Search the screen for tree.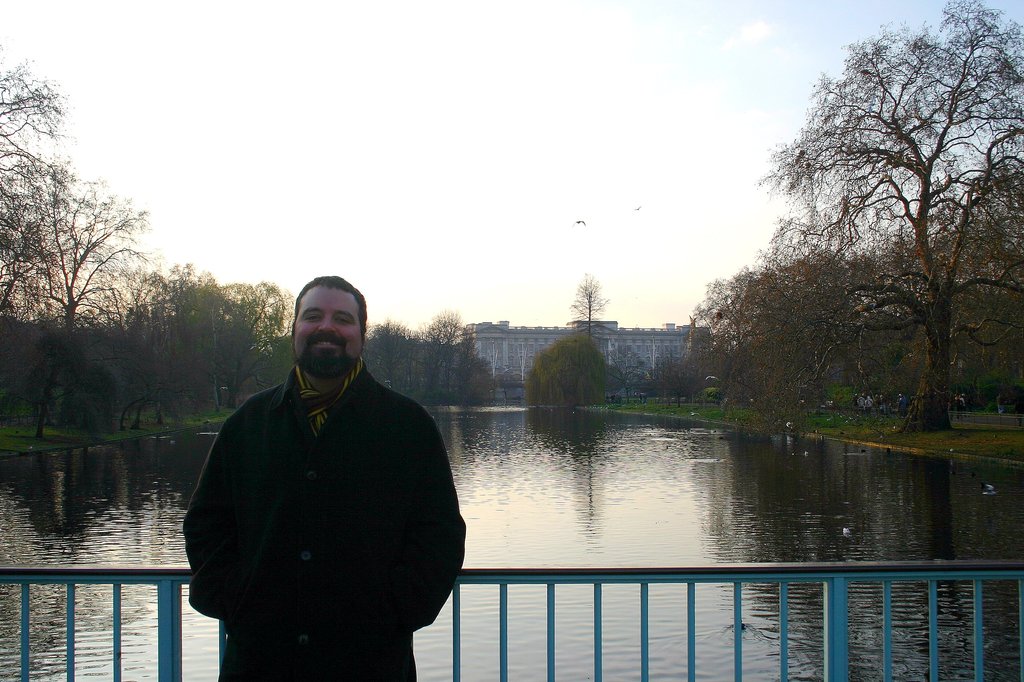
Found at <box>564,271,604,340</box>.
